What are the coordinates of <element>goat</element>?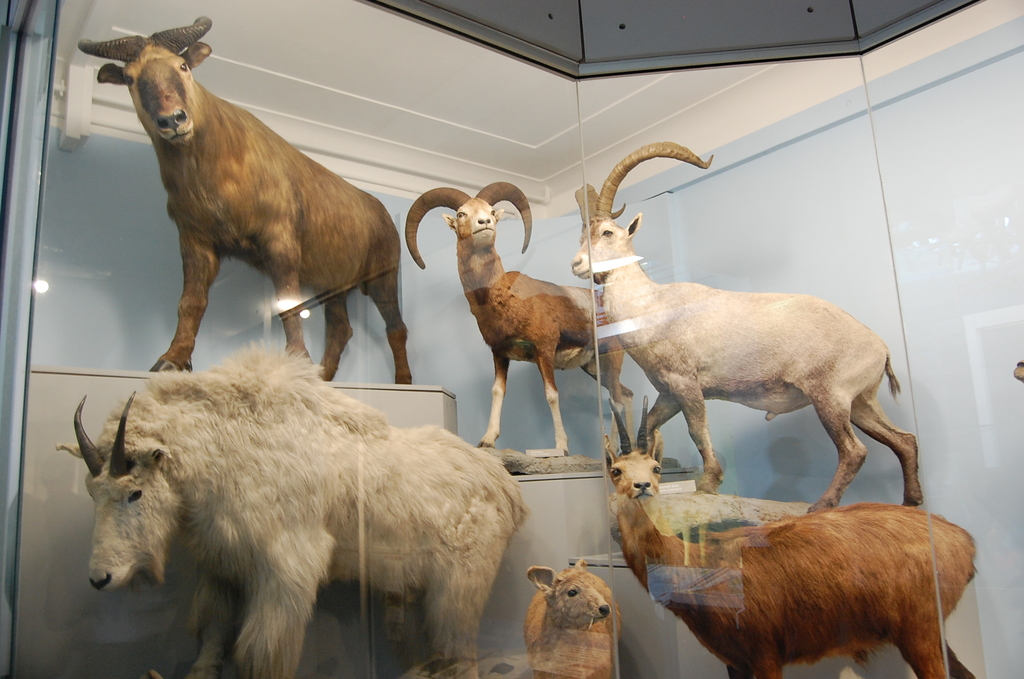
select_region(83, 6, 422, 419).
